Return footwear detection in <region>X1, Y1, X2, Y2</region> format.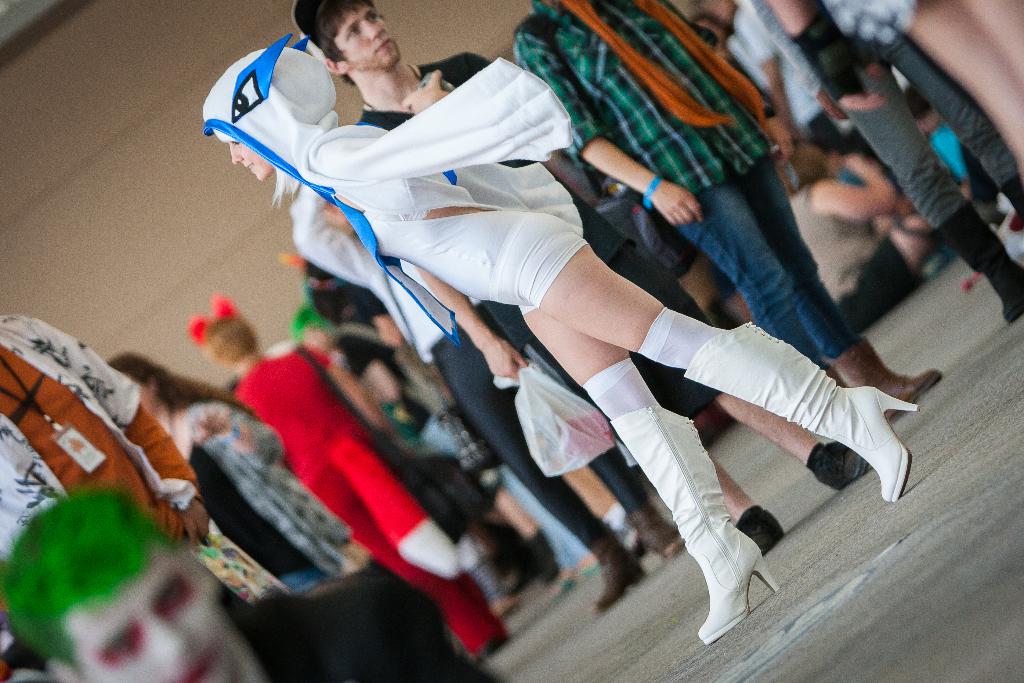
<region>572, 553, 592, 583</region>.
